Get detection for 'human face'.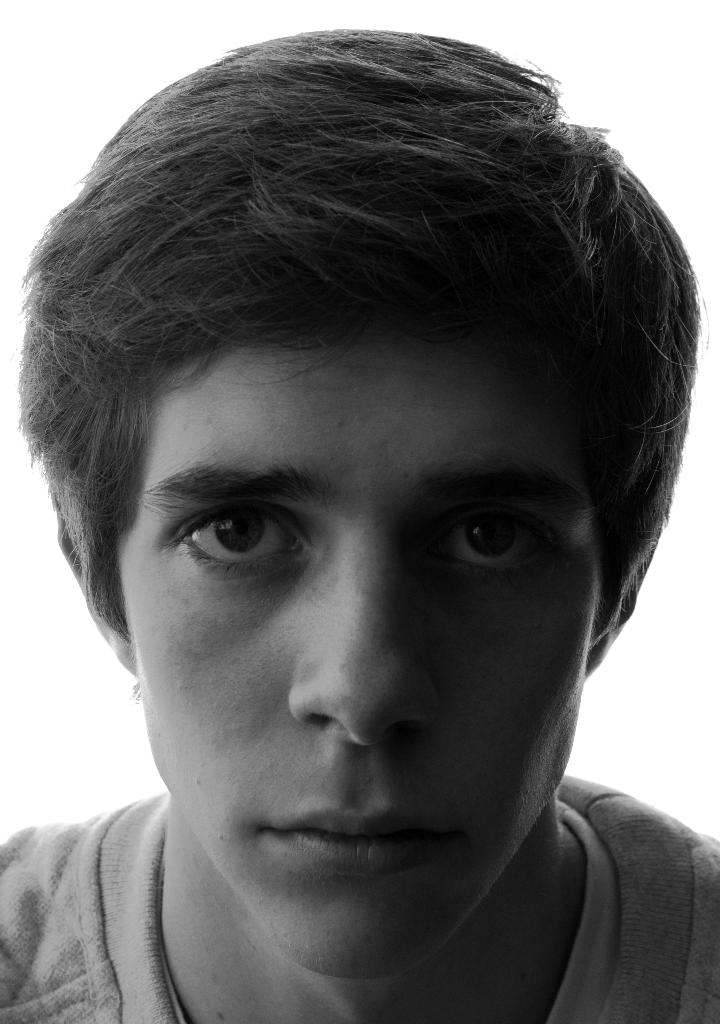
Detection: [x1=118, y1=345, x2=606, y2=980].
